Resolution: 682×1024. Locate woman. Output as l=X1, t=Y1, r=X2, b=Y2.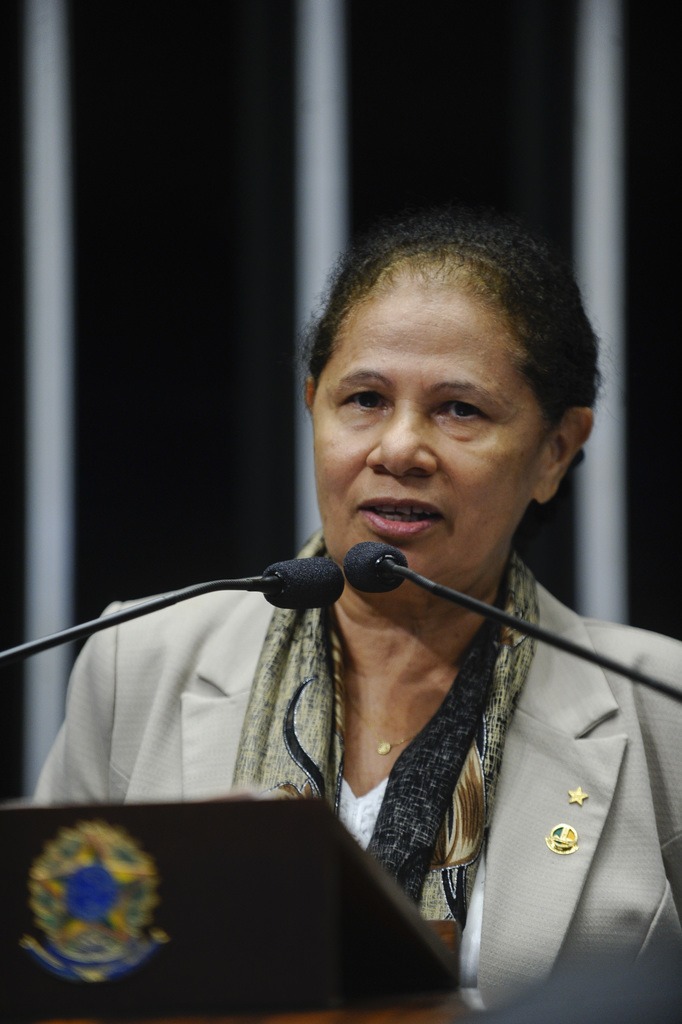
l=20, t=207, r=677, b=1022.
